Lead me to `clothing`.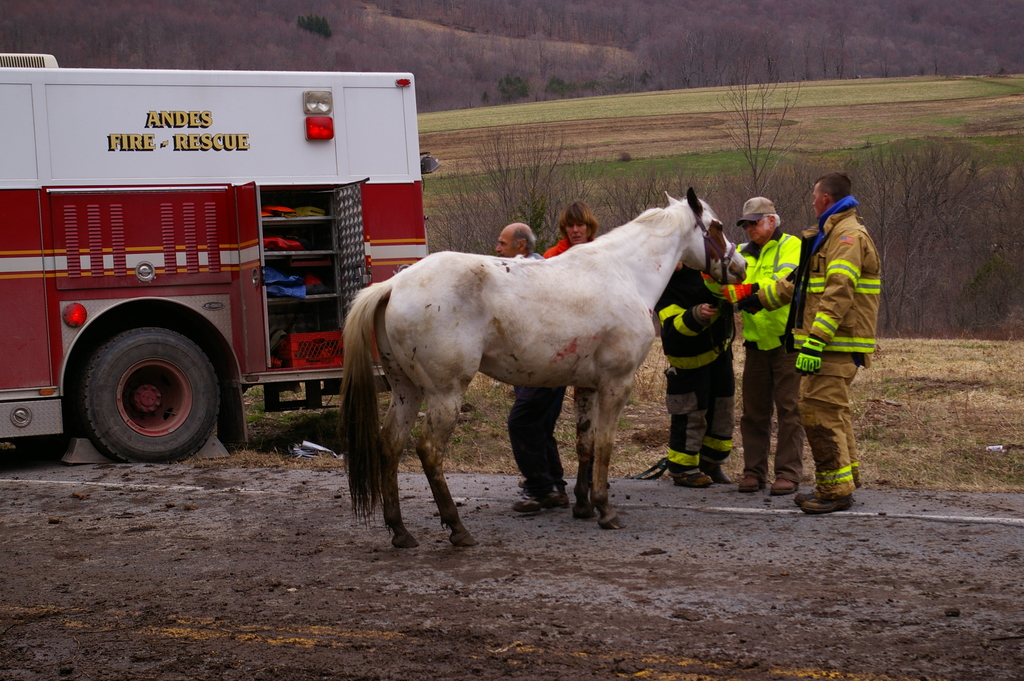
Lead to pyautogui.locateOnScreen(777, 173, 884, 518).
